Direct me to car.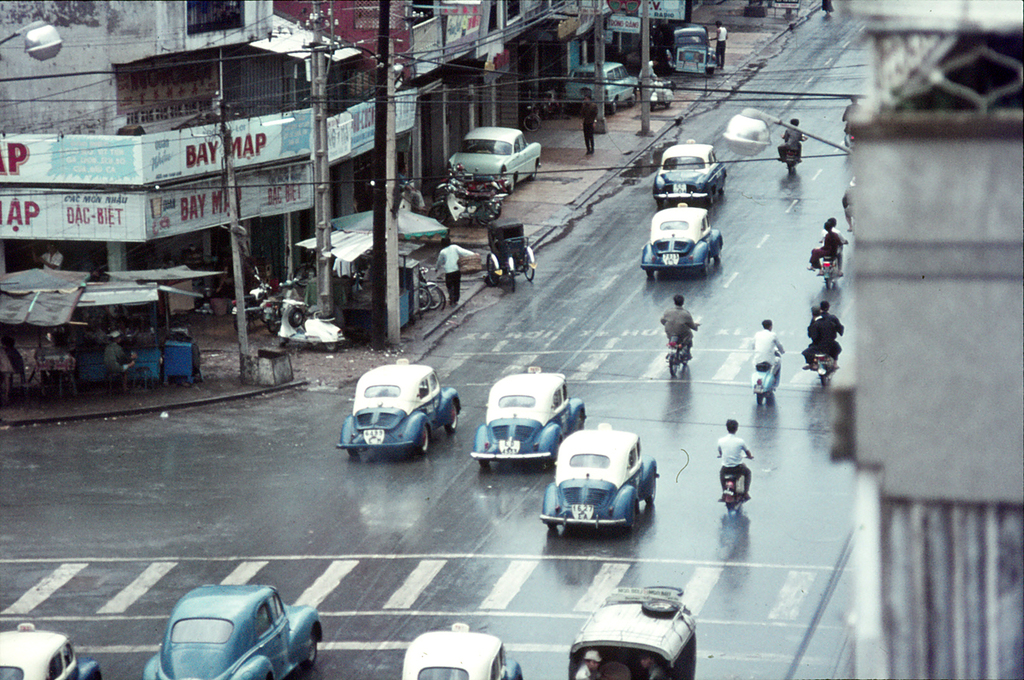
Direction: (left=0, top=623, right=109, bottom=679).
